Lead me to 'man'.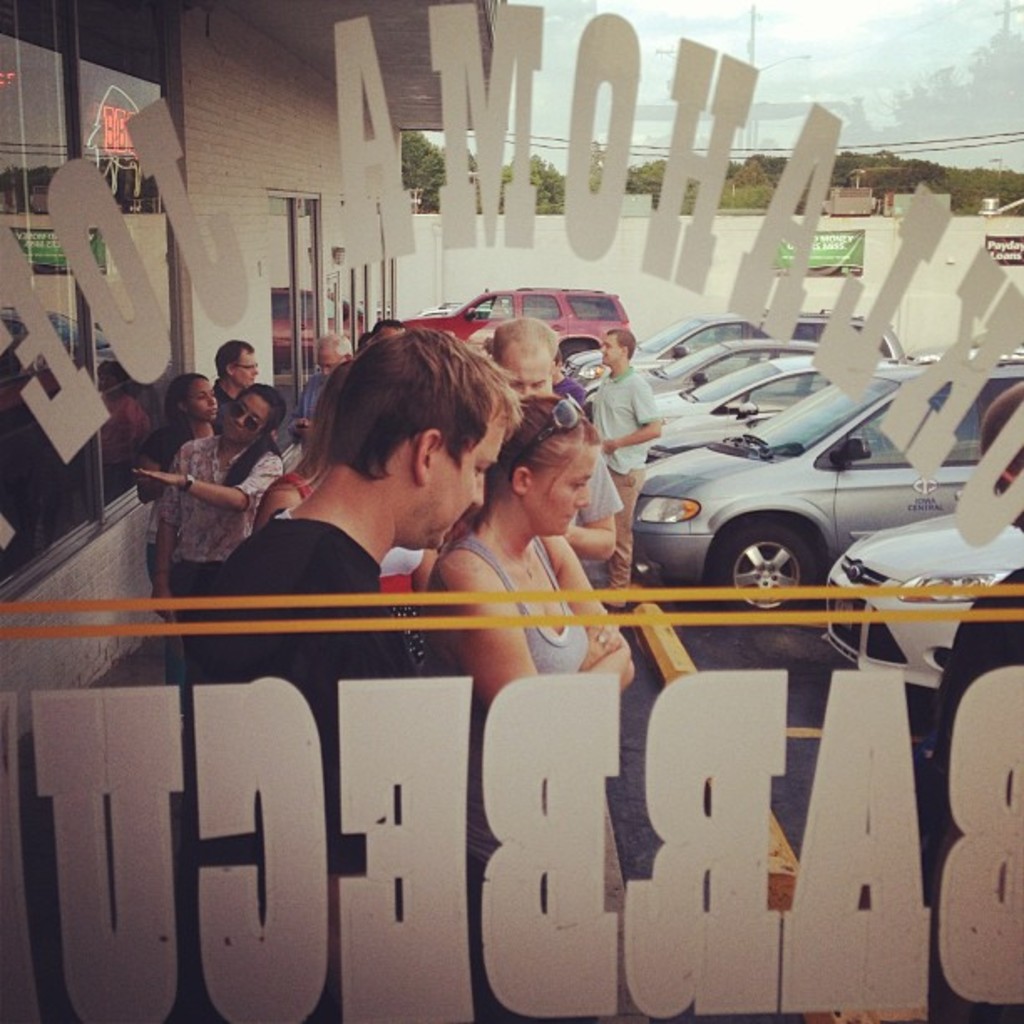
Lead to (left=589, top=330, right=659, bottom=607).
